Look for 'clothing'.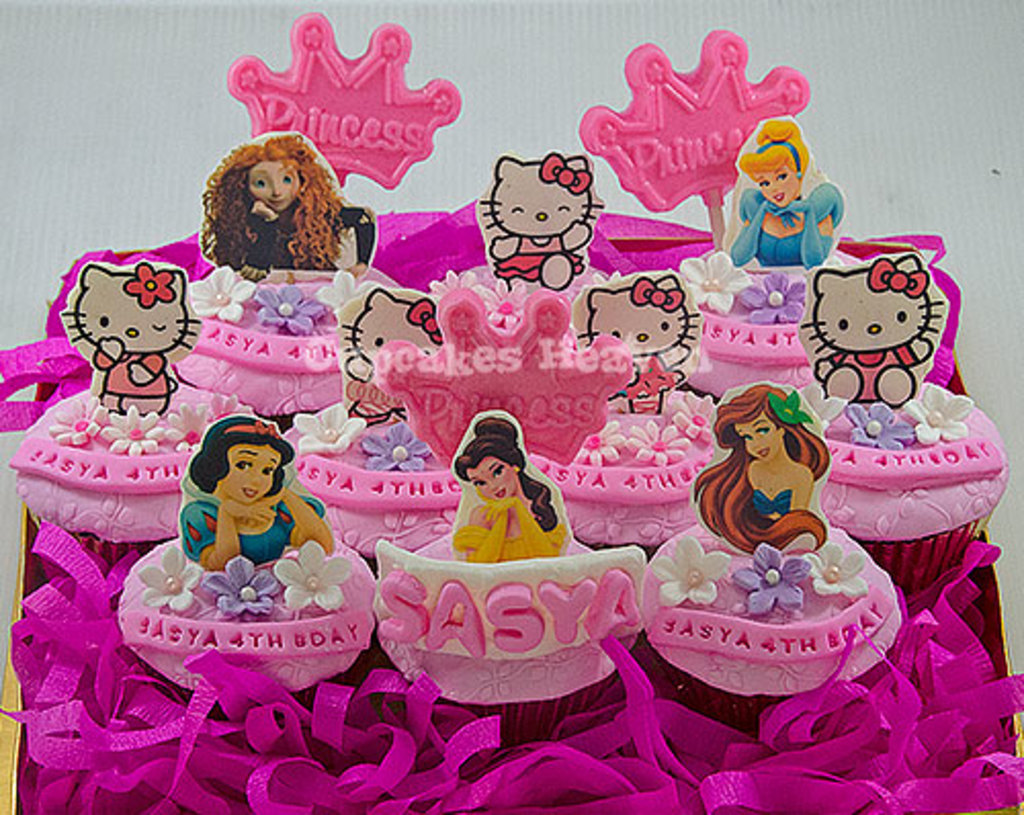
Found: pyautogui.locateOnScreen(176, 498, 332, 565).
